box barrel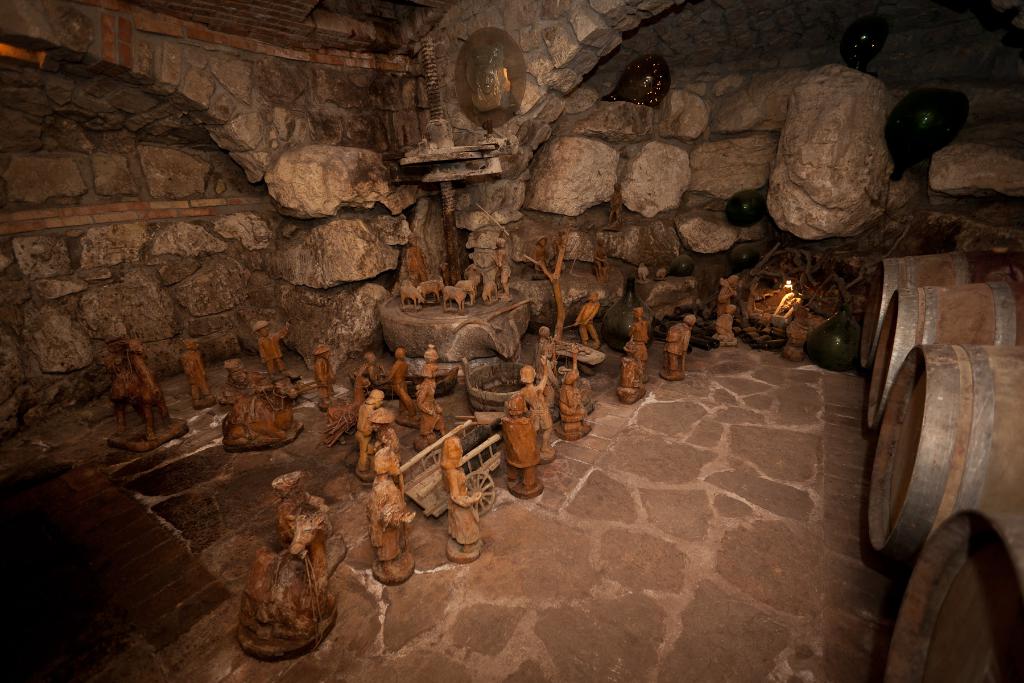
(869, 345, 1023, 557)
